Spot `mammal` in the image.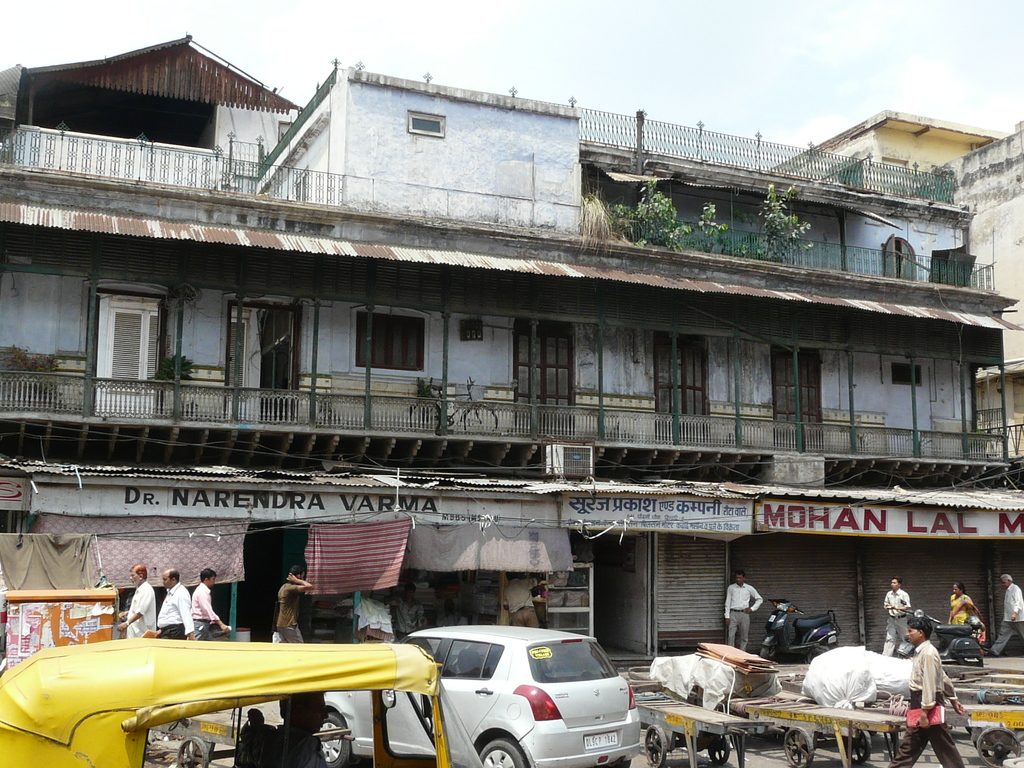
`mammal` found at rect(117, 565, 158, 637).
